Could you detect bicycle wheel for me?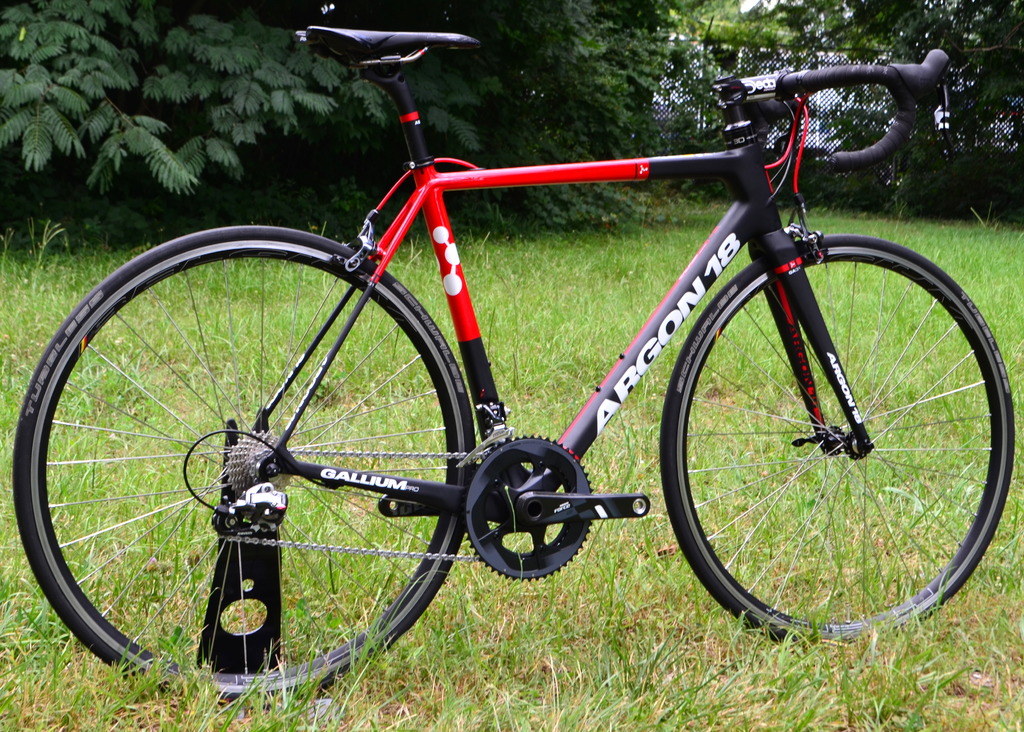
Detection result: box=[657, 230, 1014, 647].
